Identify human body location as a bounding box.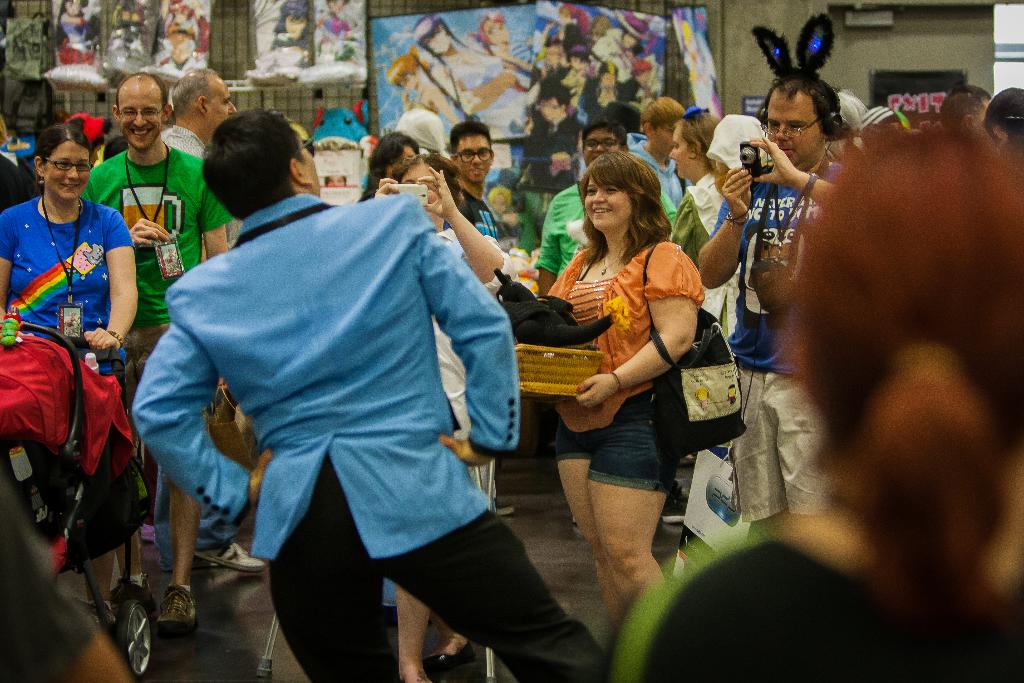
l=58, t=0, r=99, b=63.
